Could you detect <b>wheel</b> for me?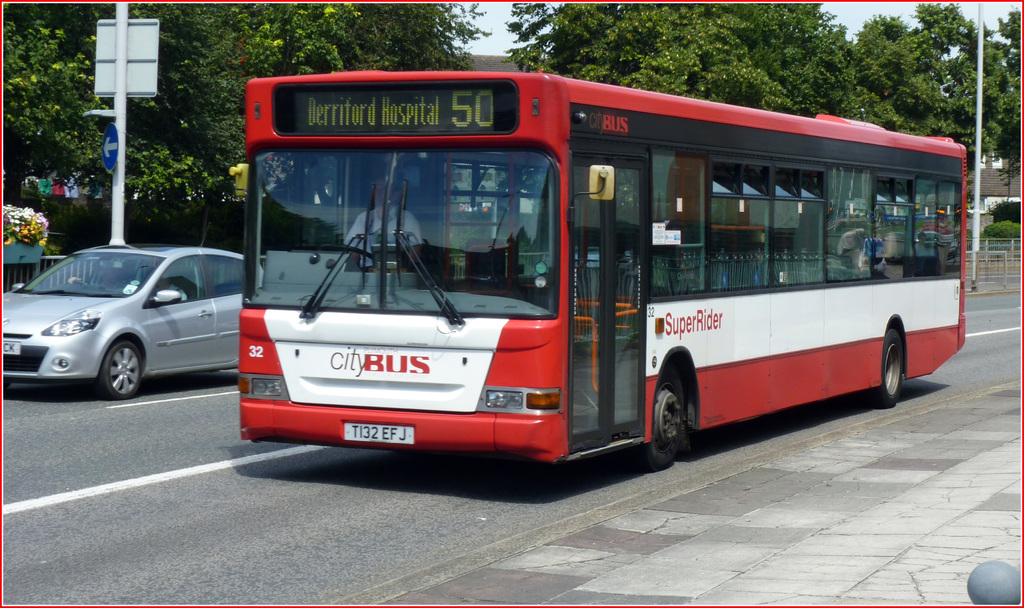
Detection result: box=[867, 323, 913, 412].
